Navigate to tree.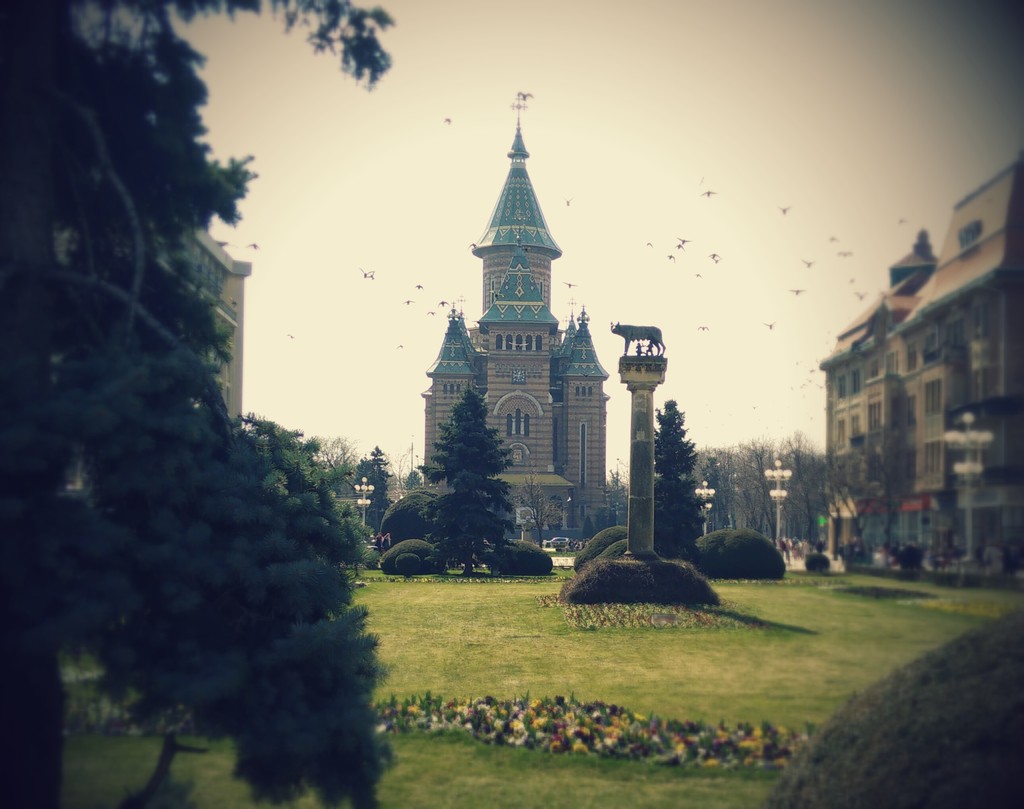
Navigation target: region(556, 560, 726, 610).
